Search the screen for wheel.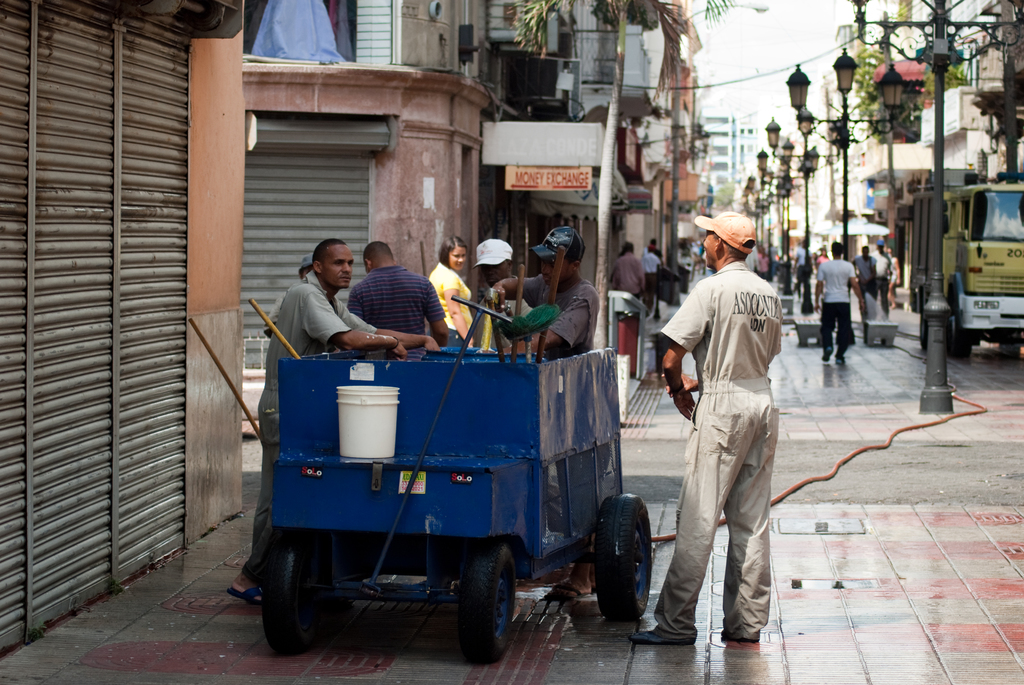
Found at box(591, 494, 661, 621).
